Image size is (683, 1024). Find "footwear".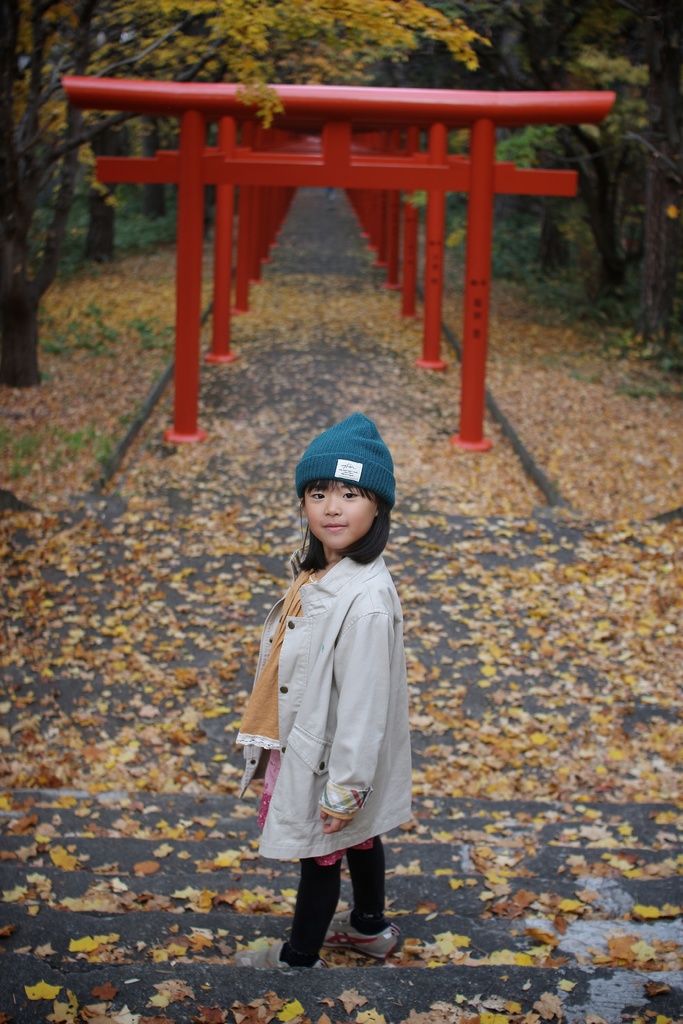
(217, 929, 327, 972).
